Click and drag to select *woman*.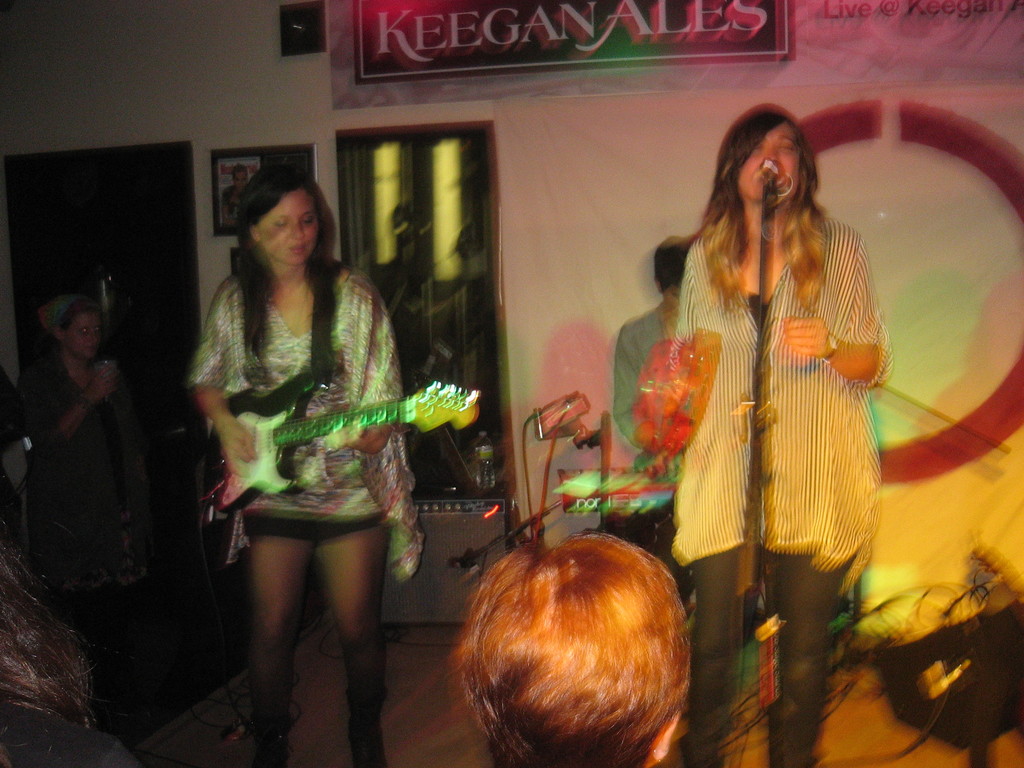
Selection: bbox=[631, 105, 903, 767].
